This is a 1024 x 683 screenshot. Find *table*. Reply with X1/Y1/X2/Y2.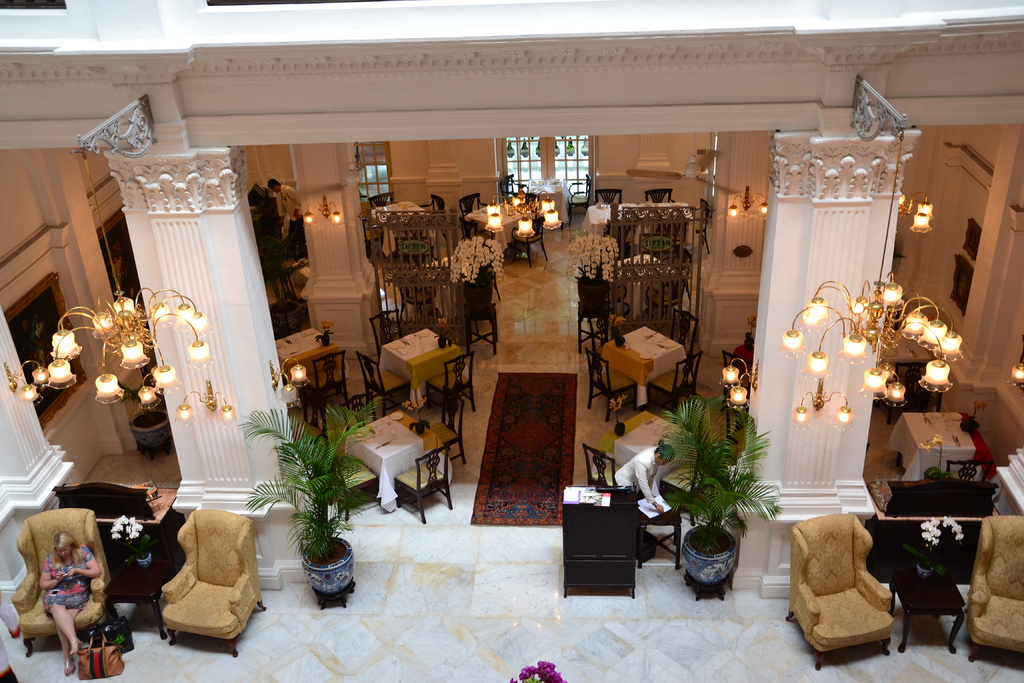
561/489/638/597.
